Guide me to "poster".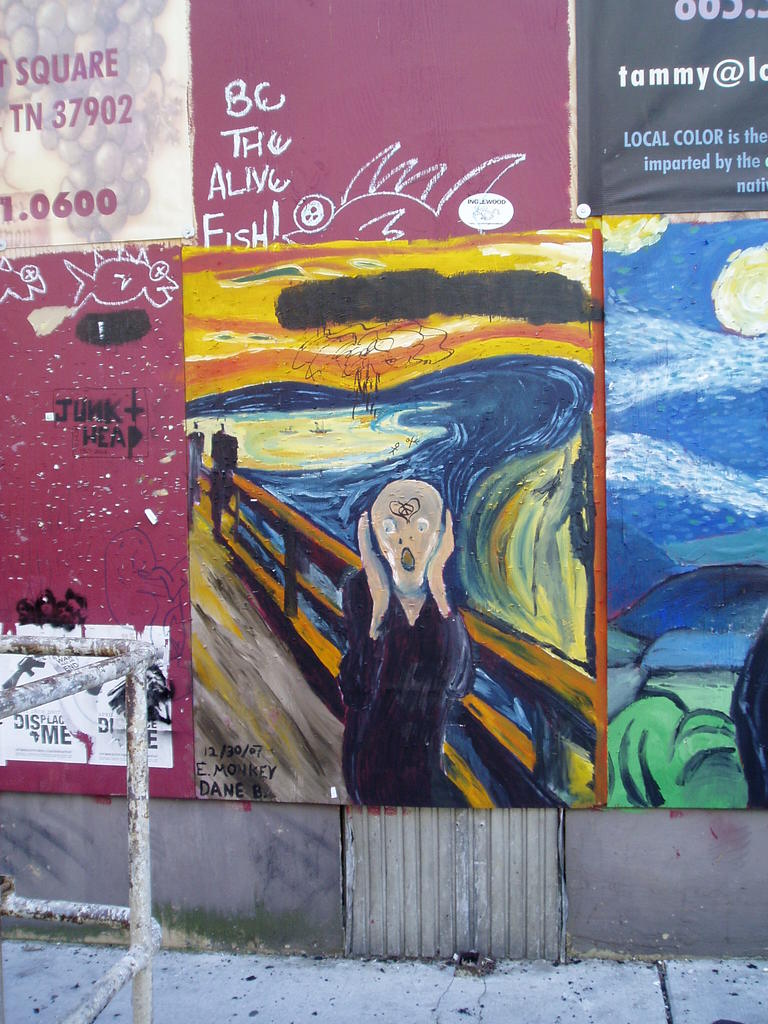
Guidance: Rect(0, 0, 194, 252).
